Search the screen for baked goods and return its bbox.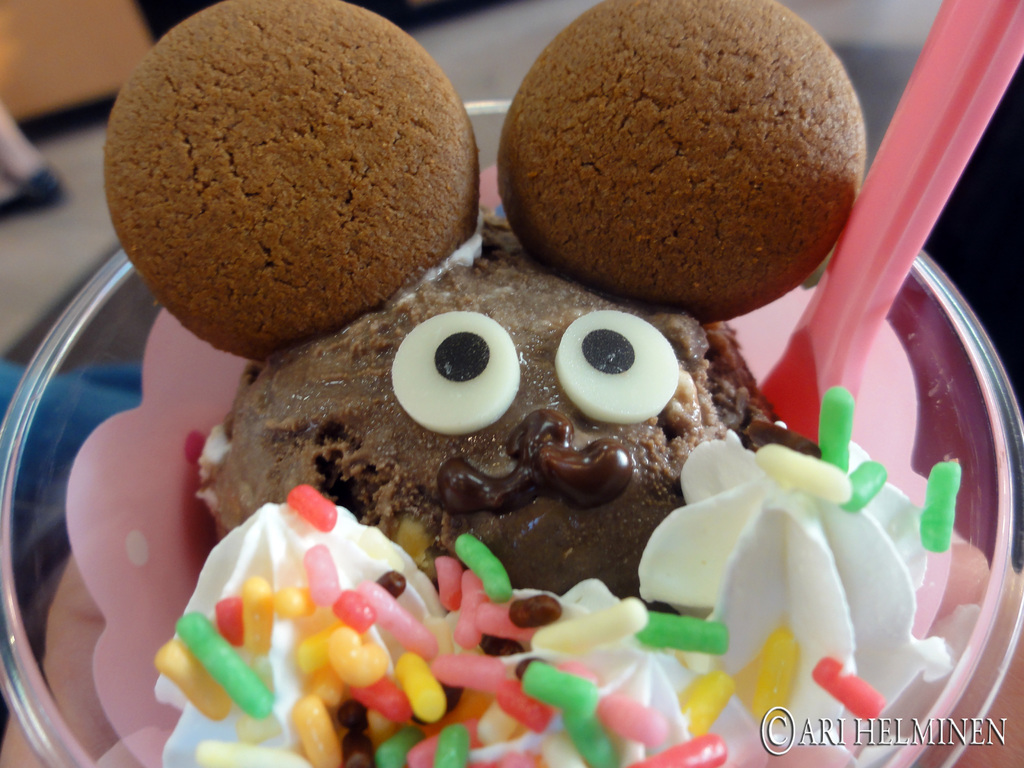
Found: BBox(193, 214, 781, 616).
